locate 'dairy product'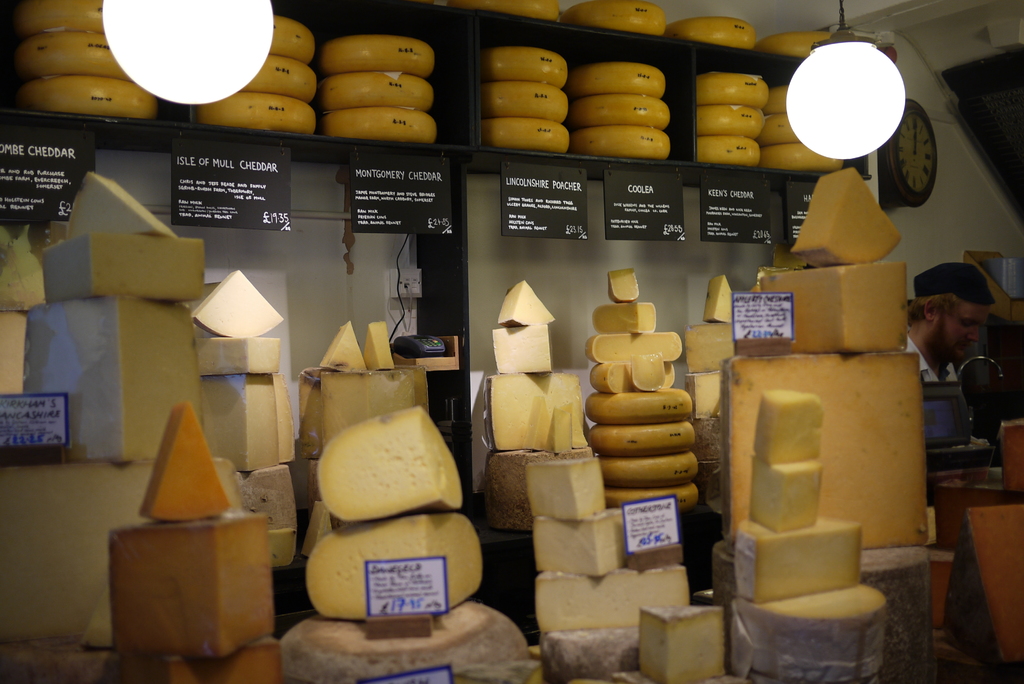
749/455/819/527
